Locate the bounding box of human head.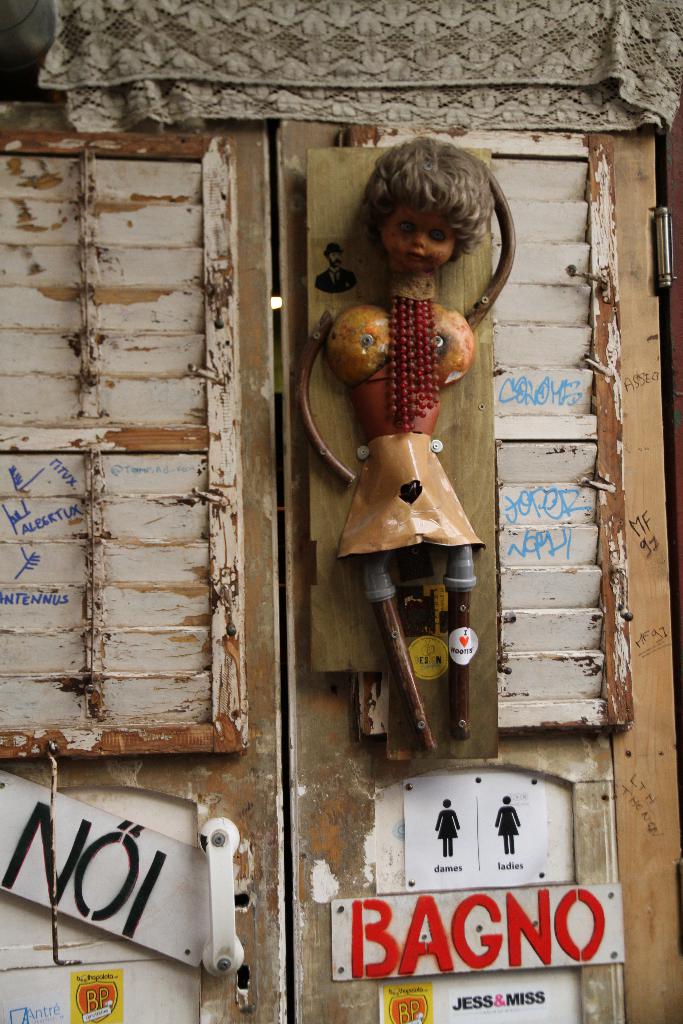
Bounding box: [346, 159, 504, 289].
